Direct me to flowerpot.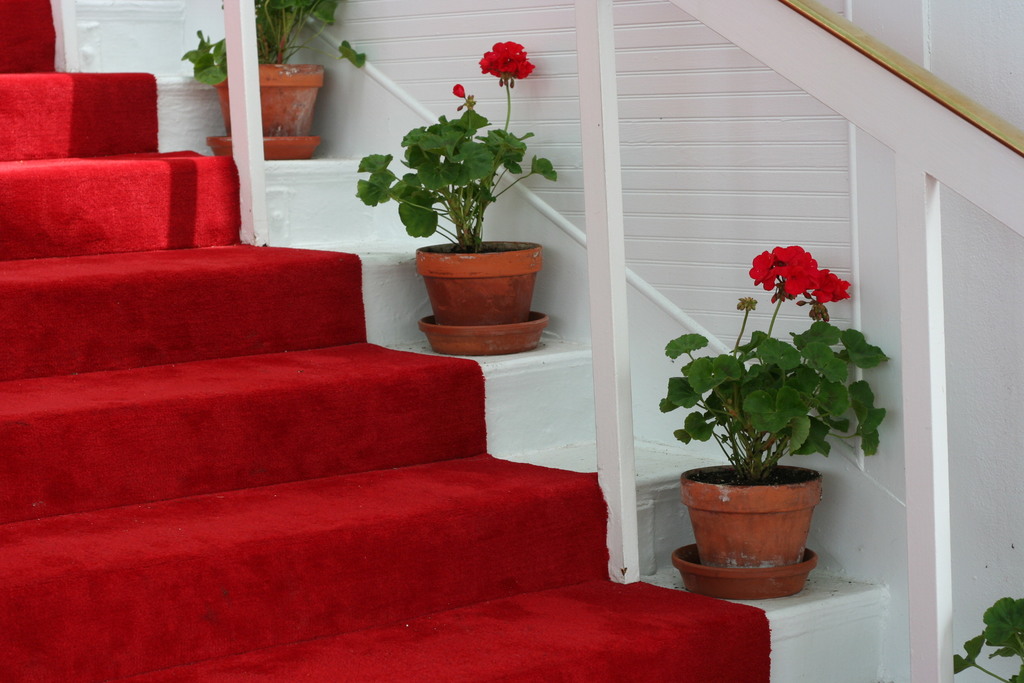
Direction: [left=204, top=60, right=327, bottom=159].
